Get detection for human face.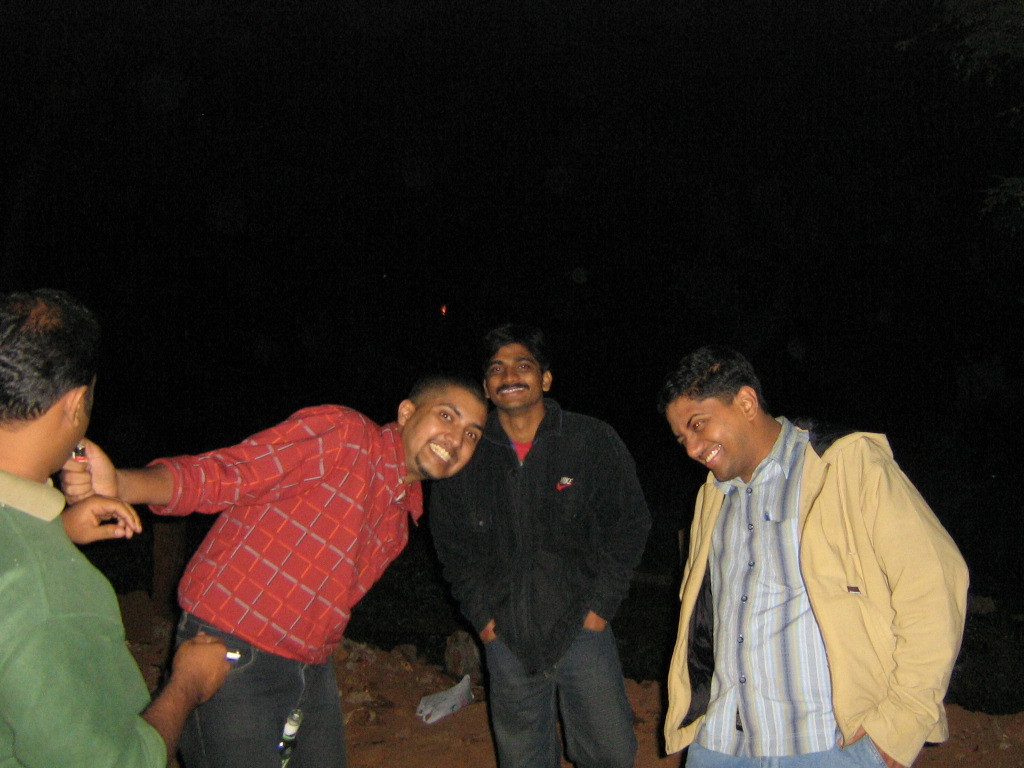
Detection: 672,410,751,484.
